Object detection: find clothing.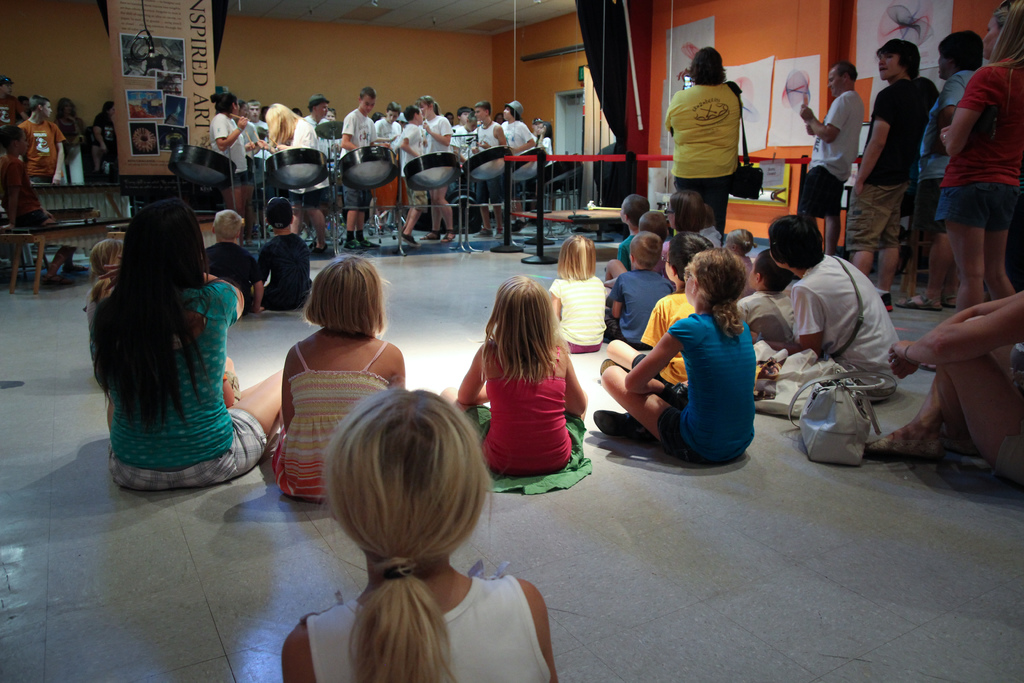
797, 88, 860, 218.
